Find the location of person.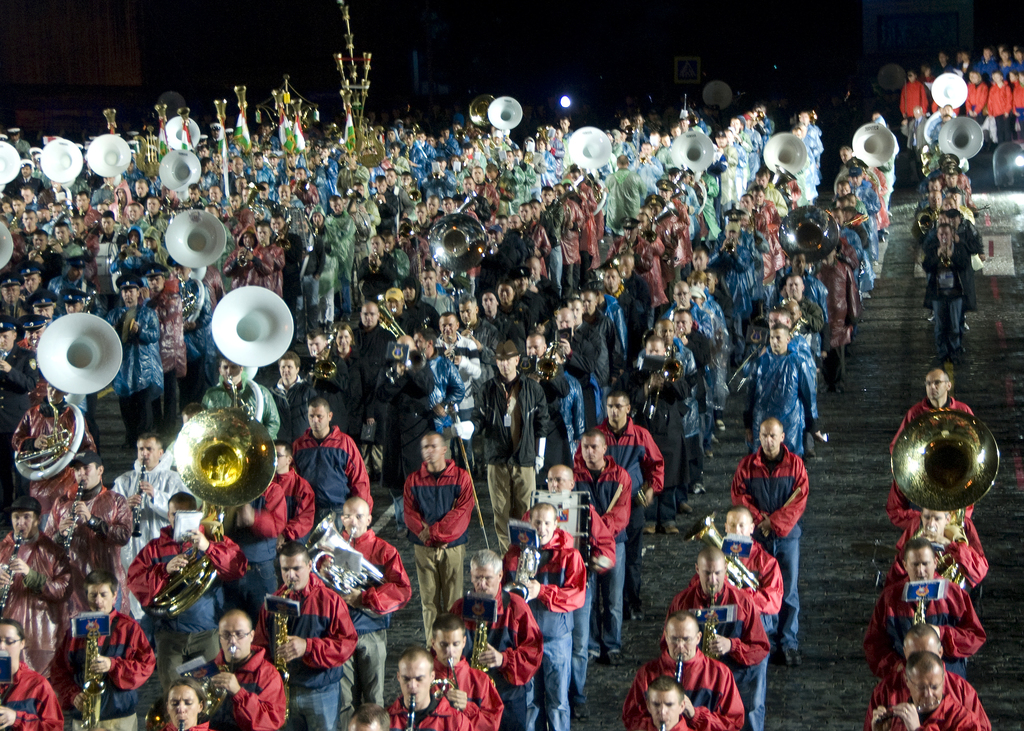
Location: x1=56 y1=573 x2=158 y2=730.
